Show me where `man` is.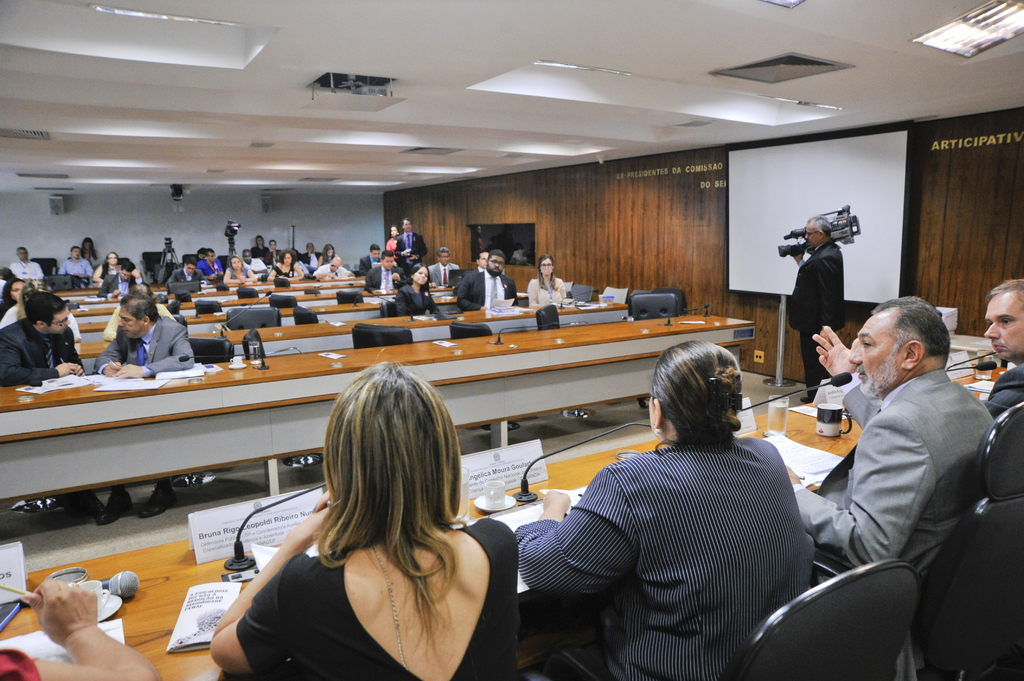
`man` is at x1=1, y1=280, x2=24, y2=314.
